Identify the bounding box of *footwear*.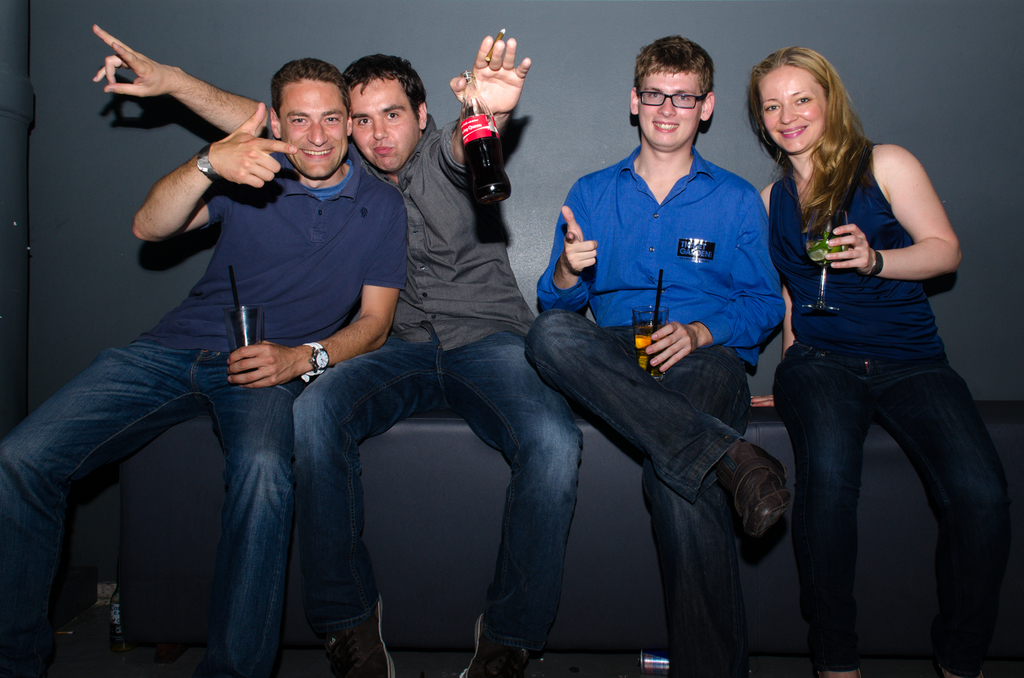
detection(936, 661, 993, 677).
